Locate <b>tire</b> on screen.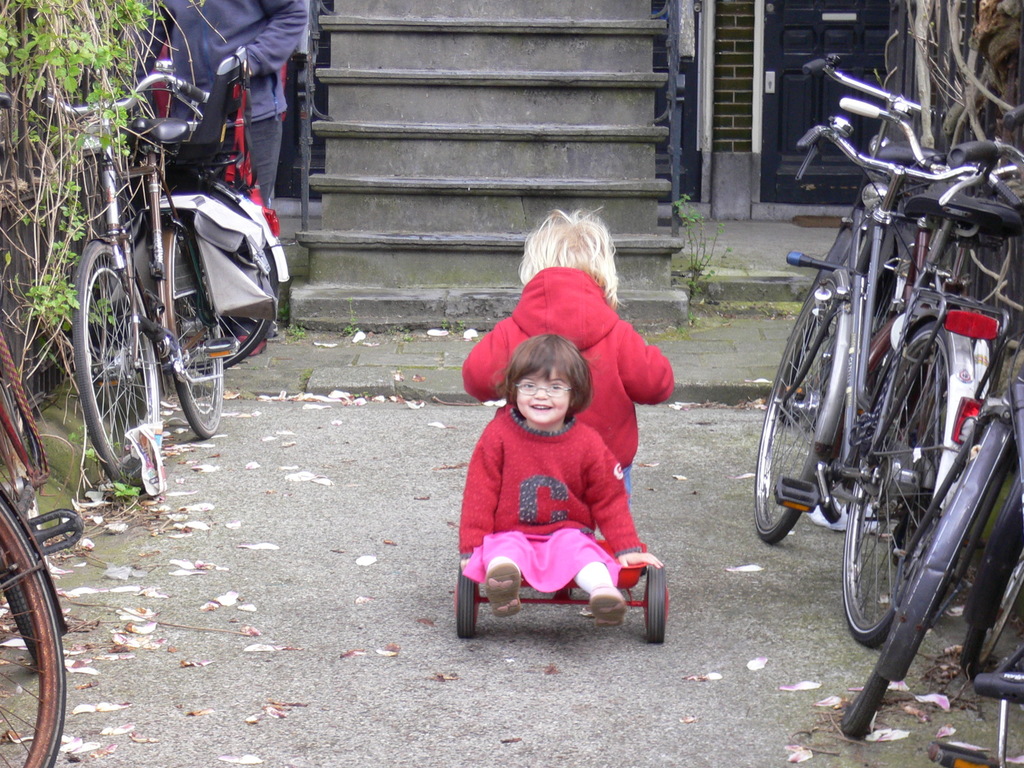
On screen at x1=840, y1=420, x2=1004, y2=738.
